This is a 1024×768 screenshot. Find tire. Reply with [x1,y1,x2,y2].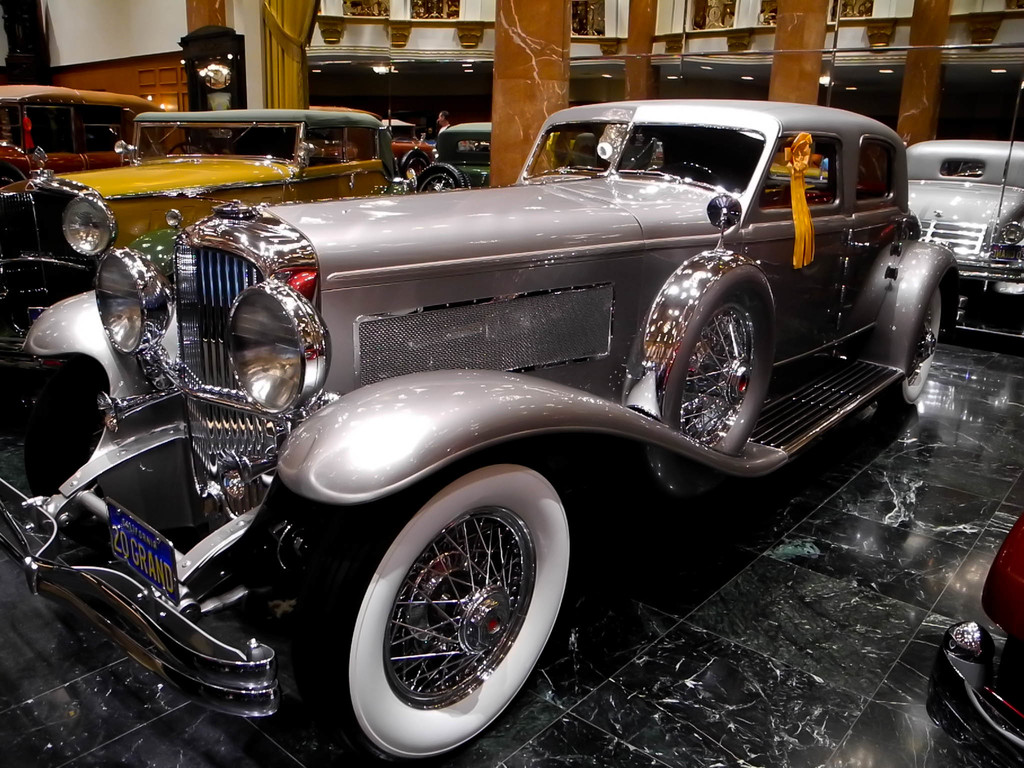
[413,161,467,189].
